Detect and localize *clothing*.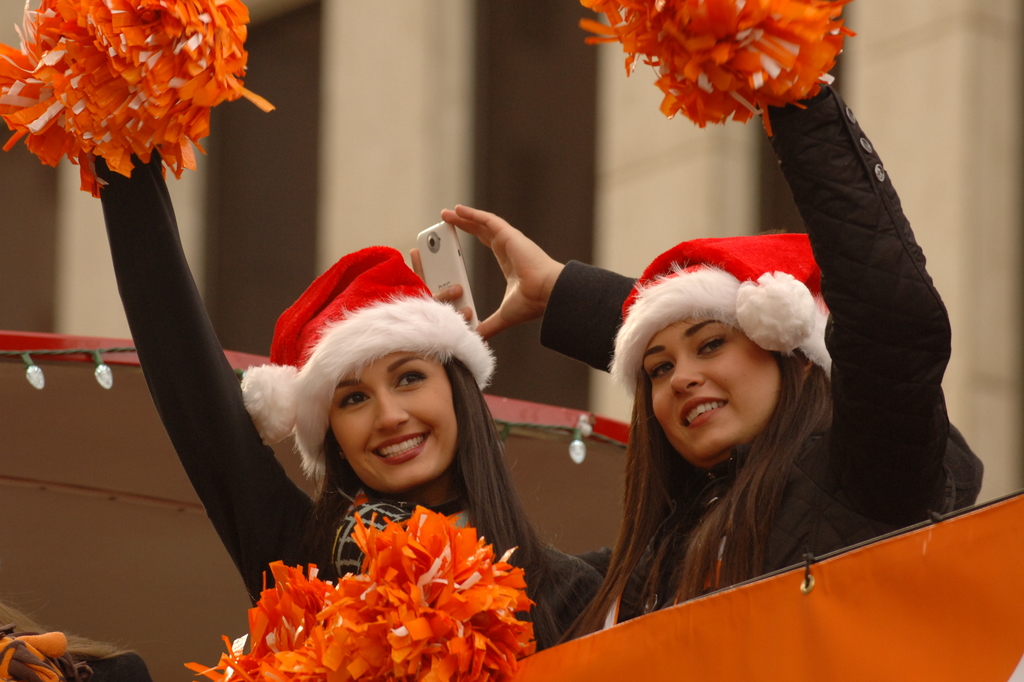
Localized at <region>577, 72, 989, 622</region>.
